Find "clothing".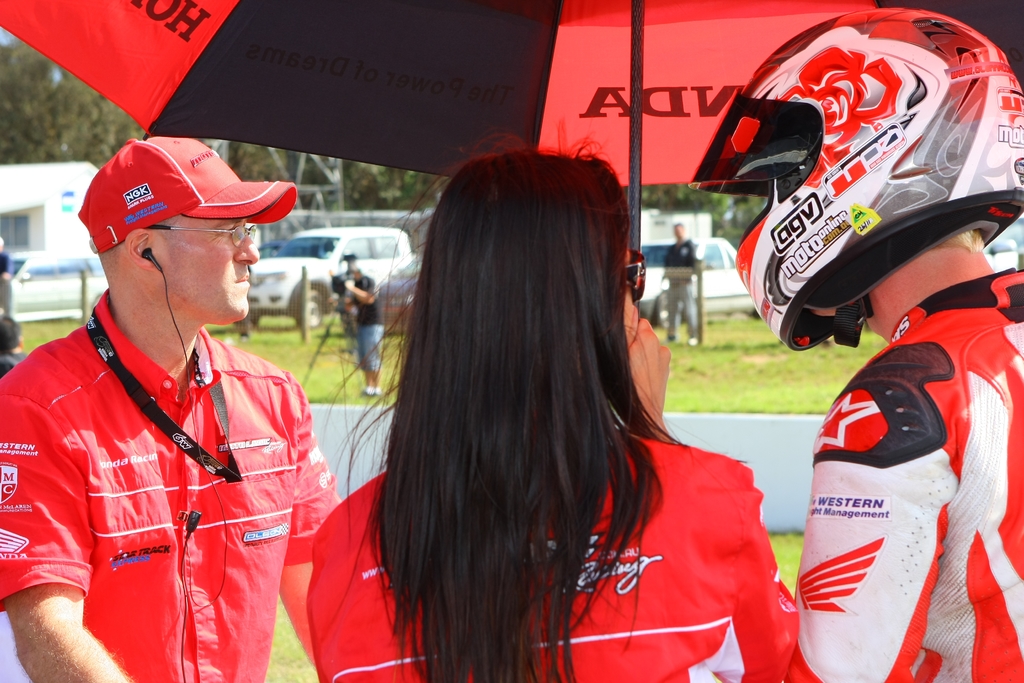
(308,442,797,682).
